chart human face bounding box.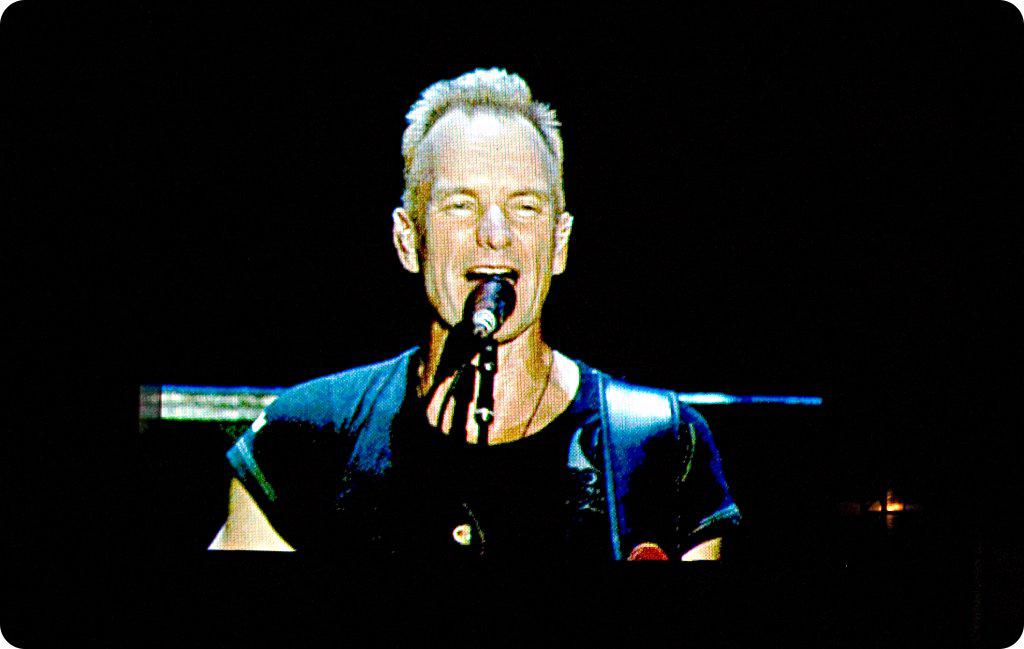
Charted: [421, 122, 554, 340].
